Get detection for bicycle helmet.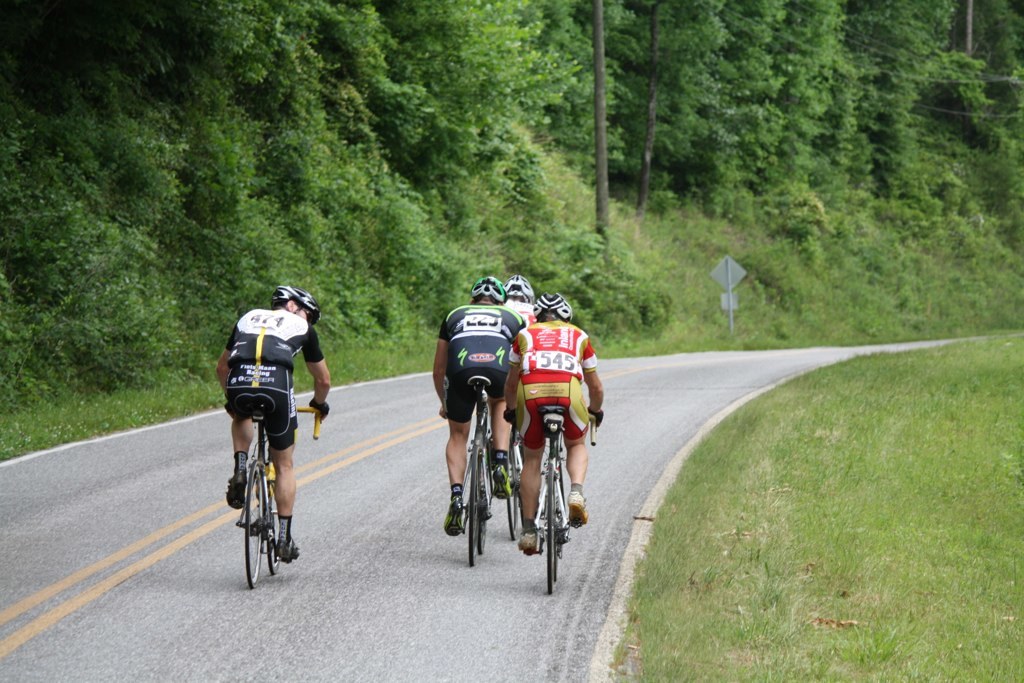
Detection: [473,274,499,300].
